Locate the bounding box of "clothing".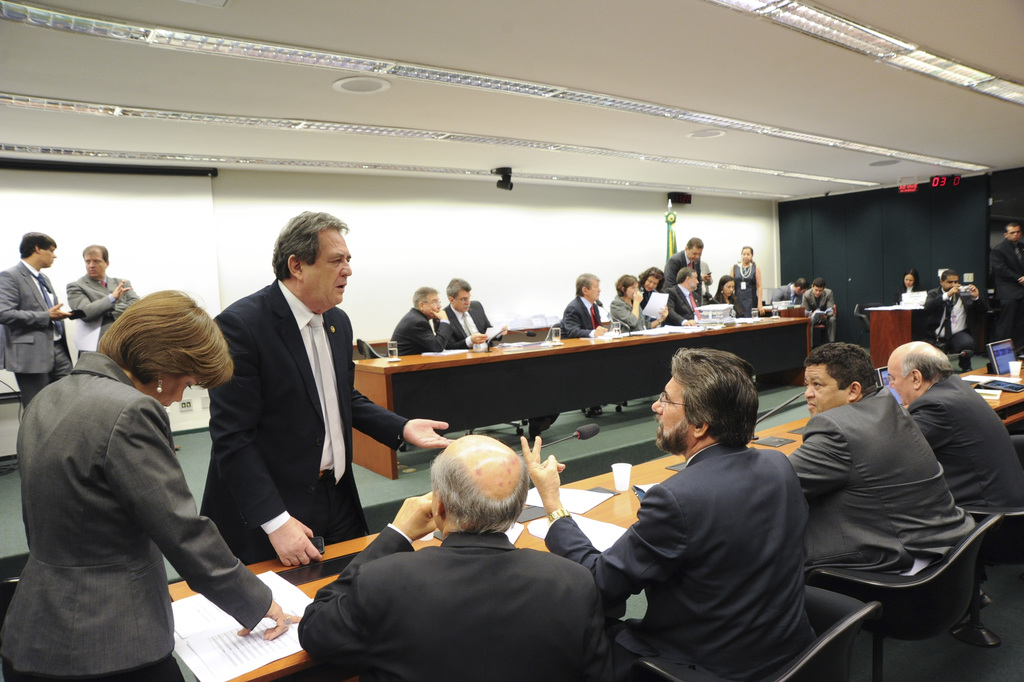
Bounding box: left=635, top=283, right=670, bottom=318.
